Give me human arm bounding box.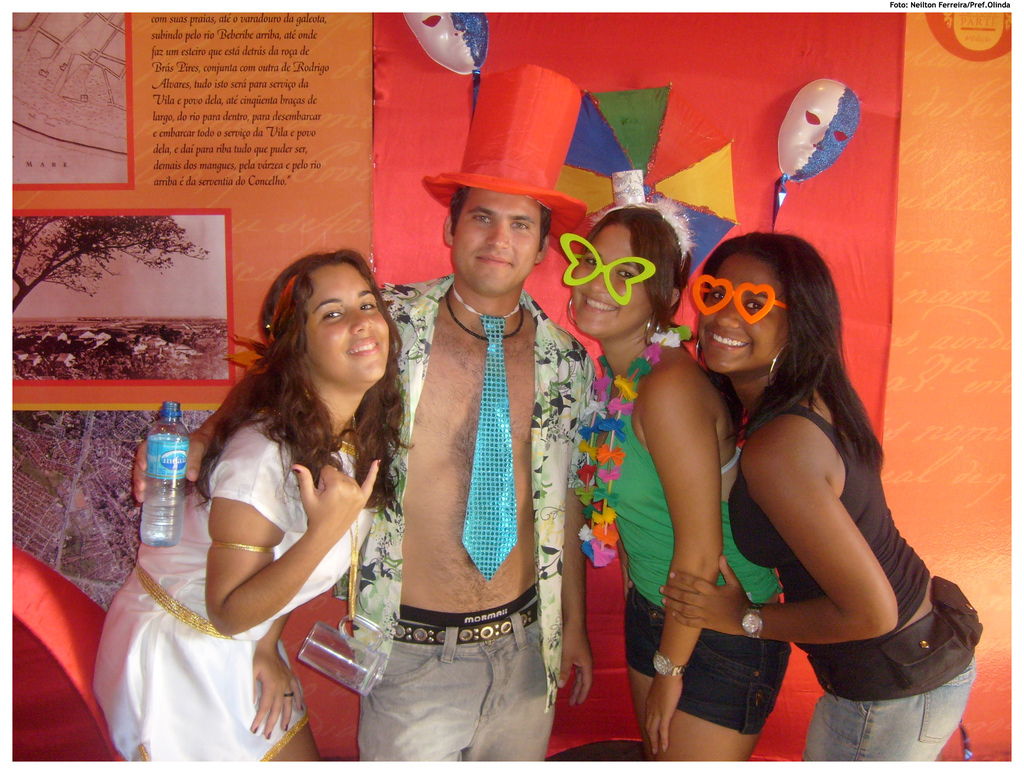
crop(635, 364, 728, 760).
